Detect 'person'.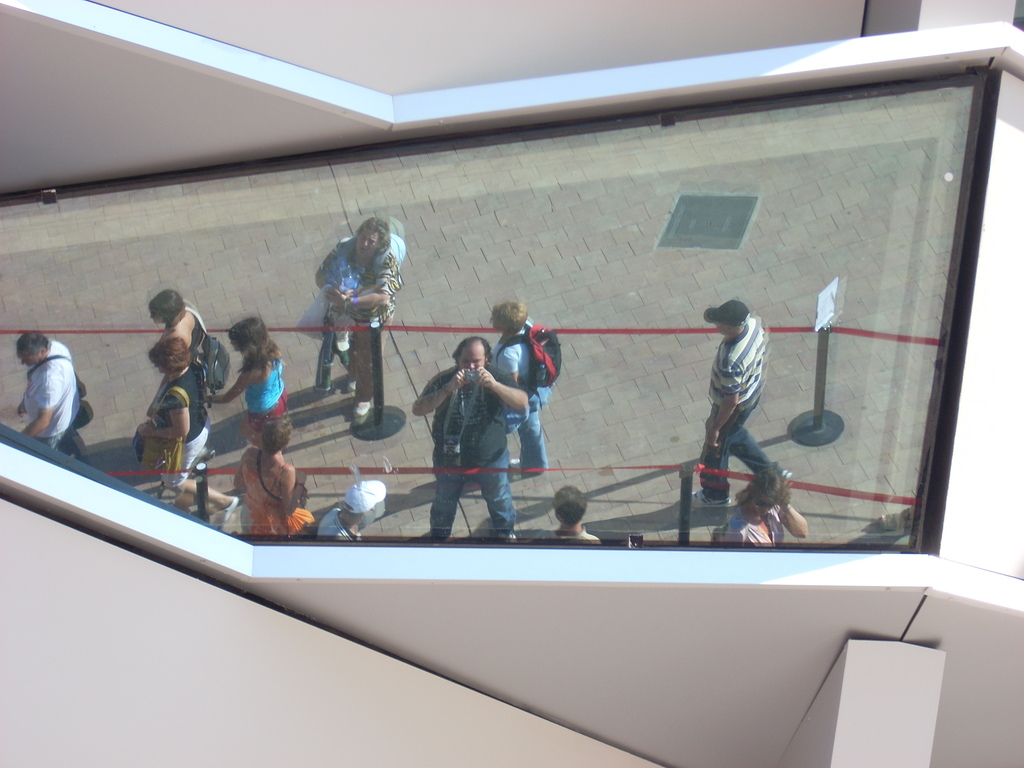
Detected at bbox(13, 328, 97, 467).
